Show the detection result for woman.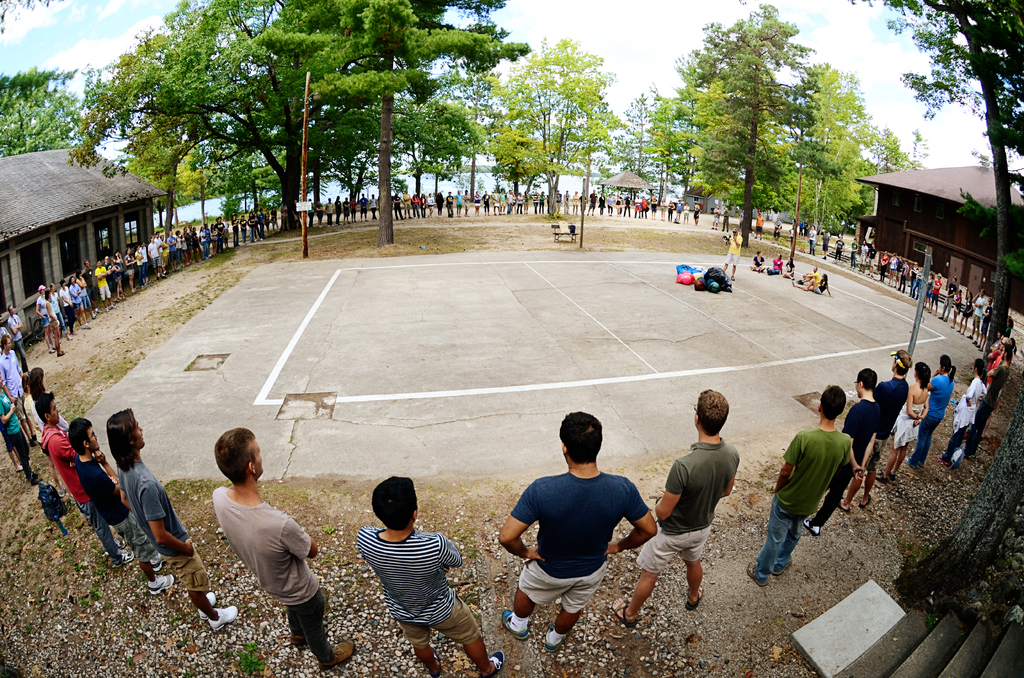
bbox=[922, 349, 960, 478].
